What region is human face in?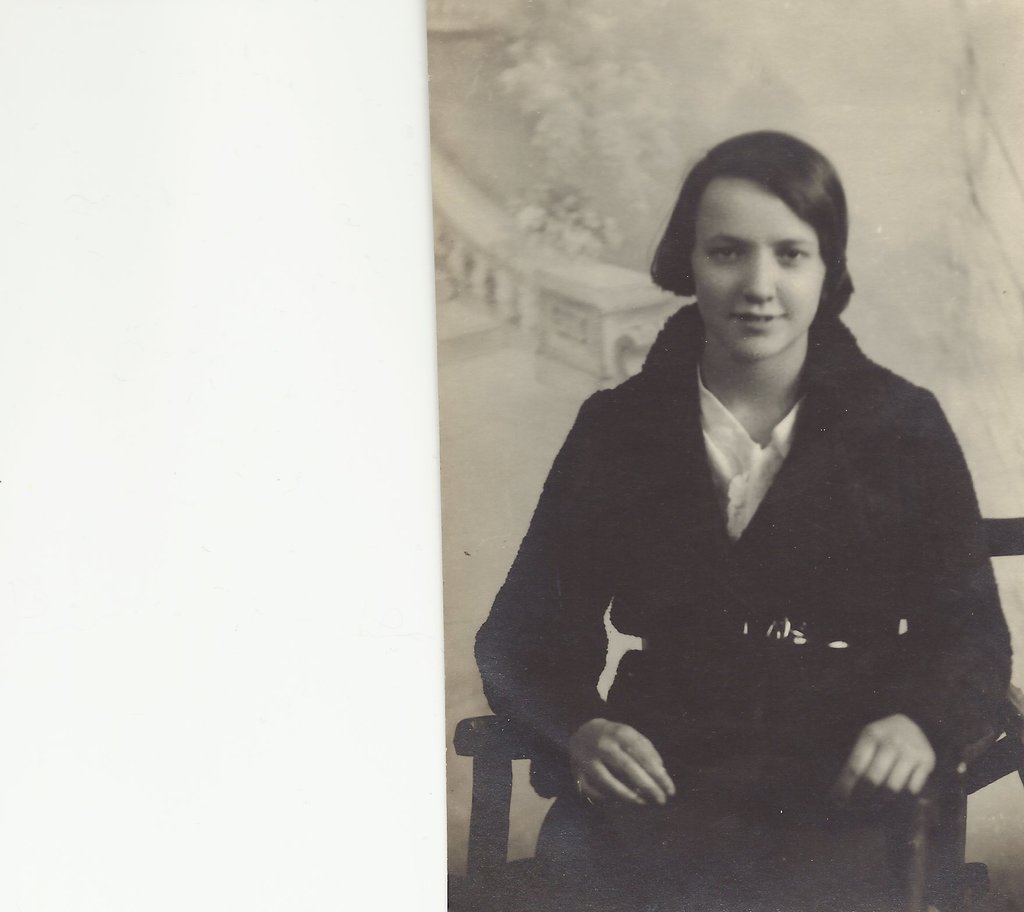
box=[694, 170, 838, 354].
